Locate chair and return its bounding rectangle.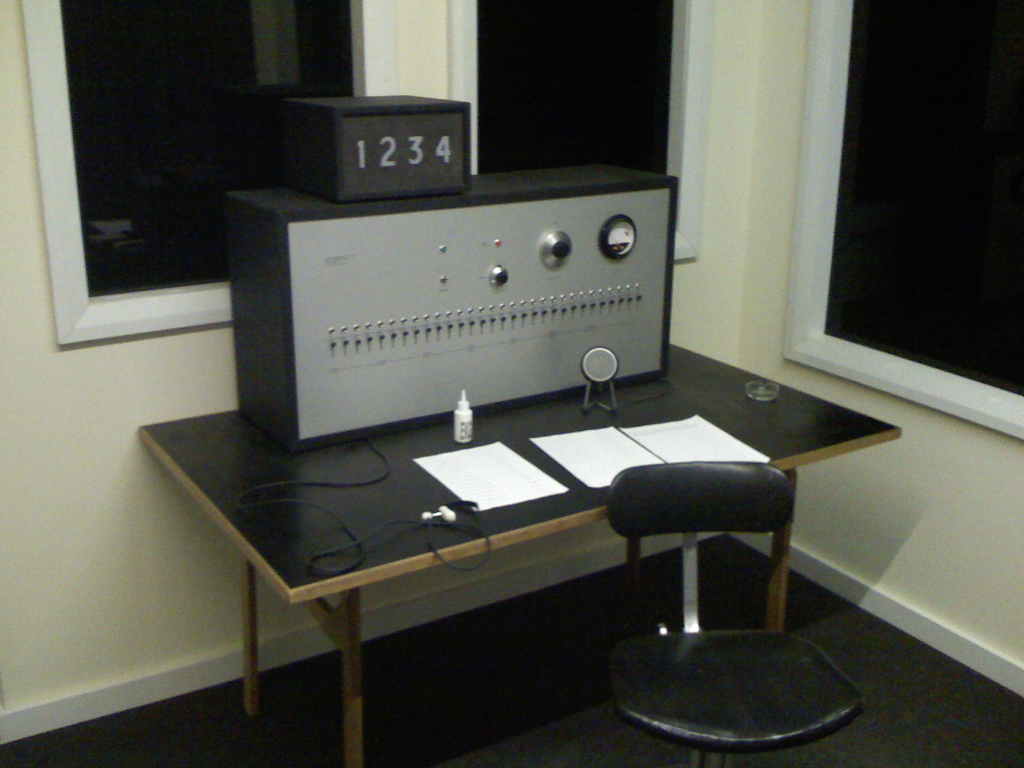
(x1=589, y1=441, x2=864, y2=740).
